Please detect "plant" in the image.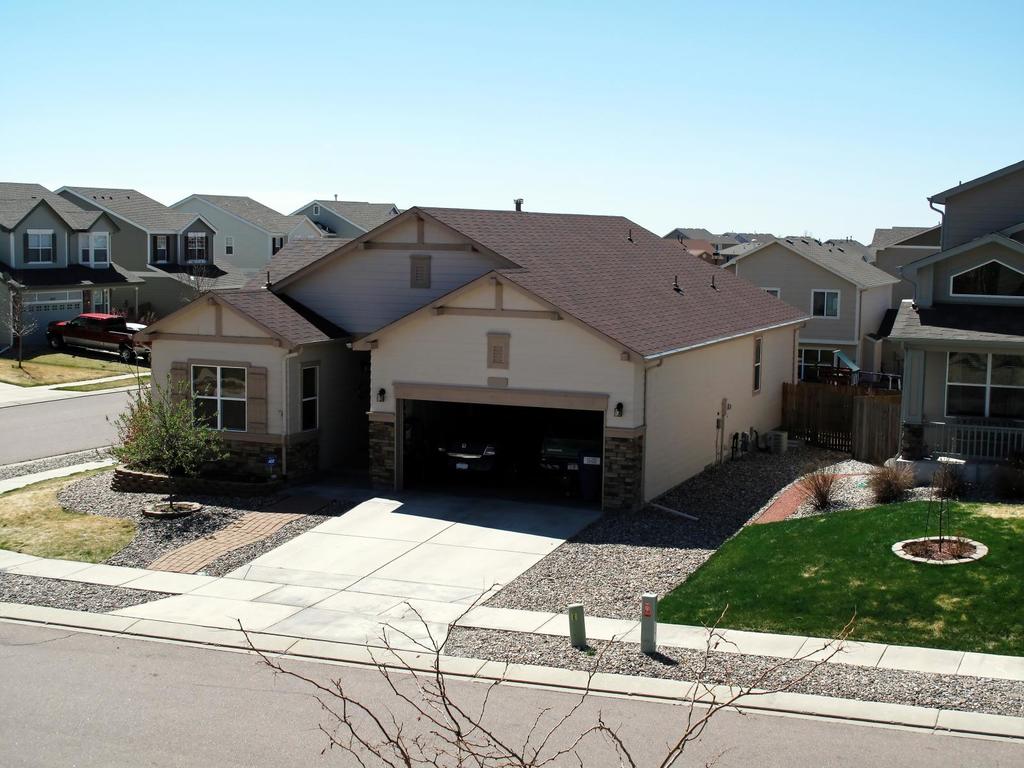
<region>0, 450, 158, 558</region>.
